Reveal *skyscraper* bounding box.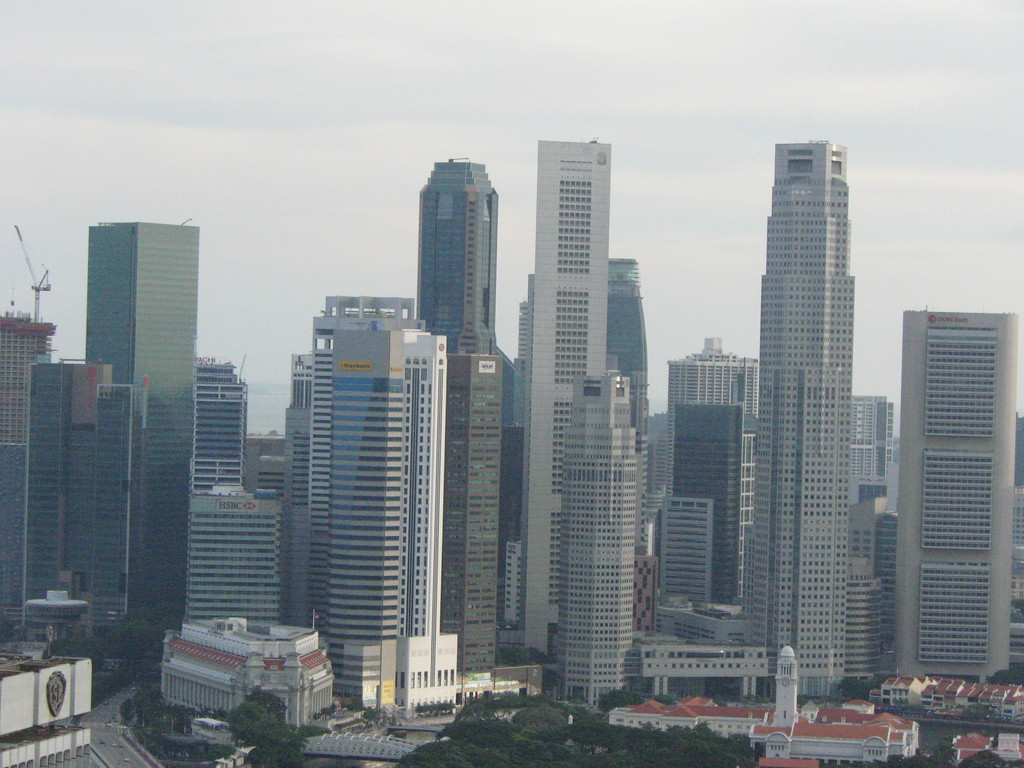
Revealed: bbox=[901, 310, 1020, 679].
